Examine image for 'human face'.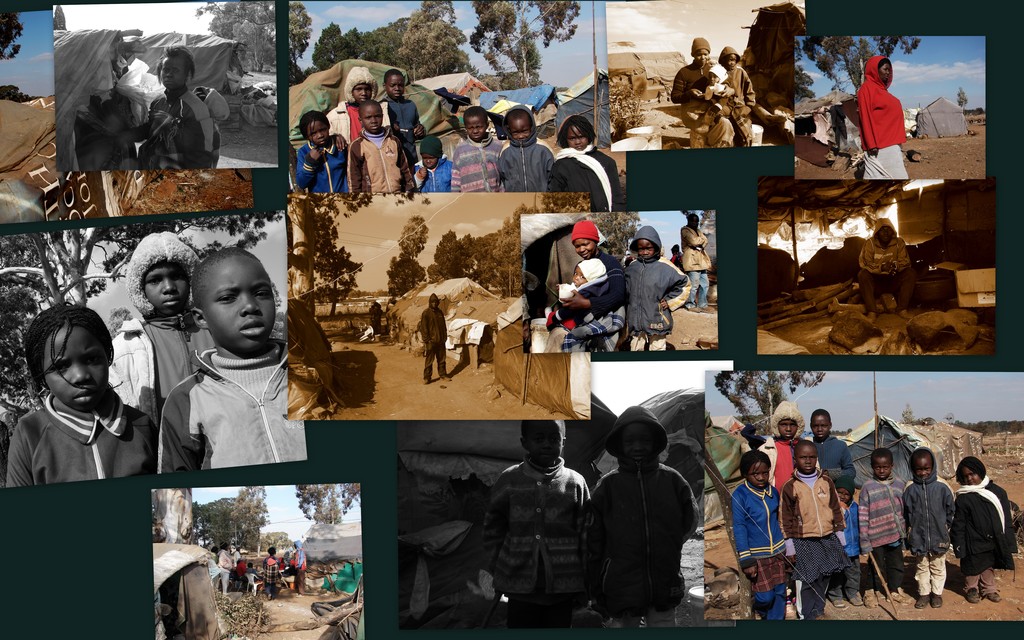
Examination result: locate(351, 77, 375, 102).
